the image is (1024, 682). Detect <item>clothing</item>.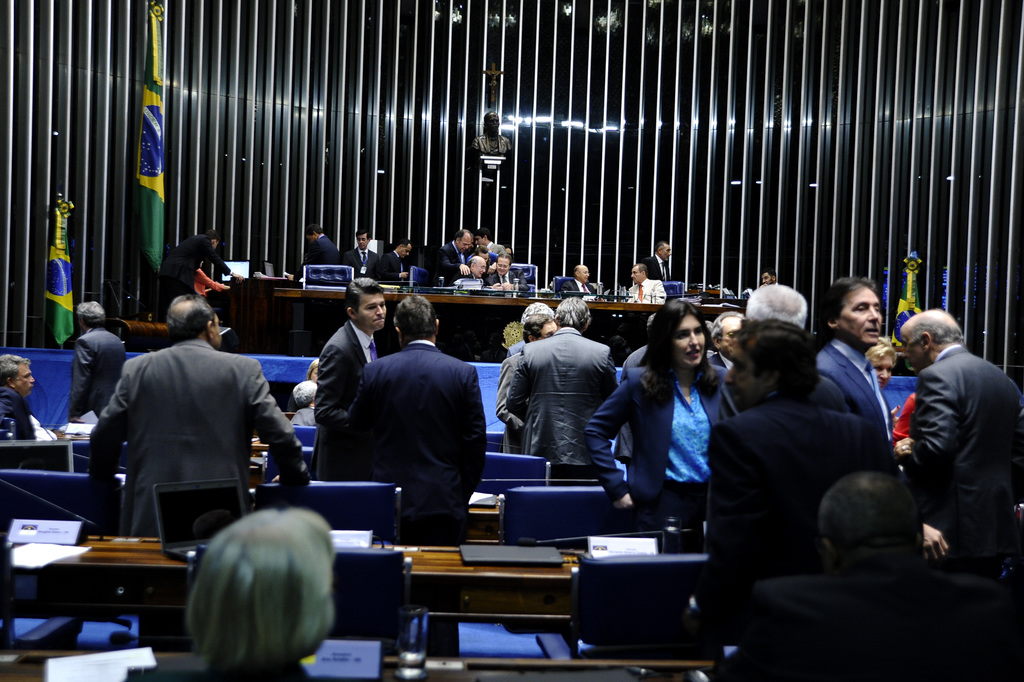
Detection: pyautogui.locateOnScreen(375, 246, 423, 288).
